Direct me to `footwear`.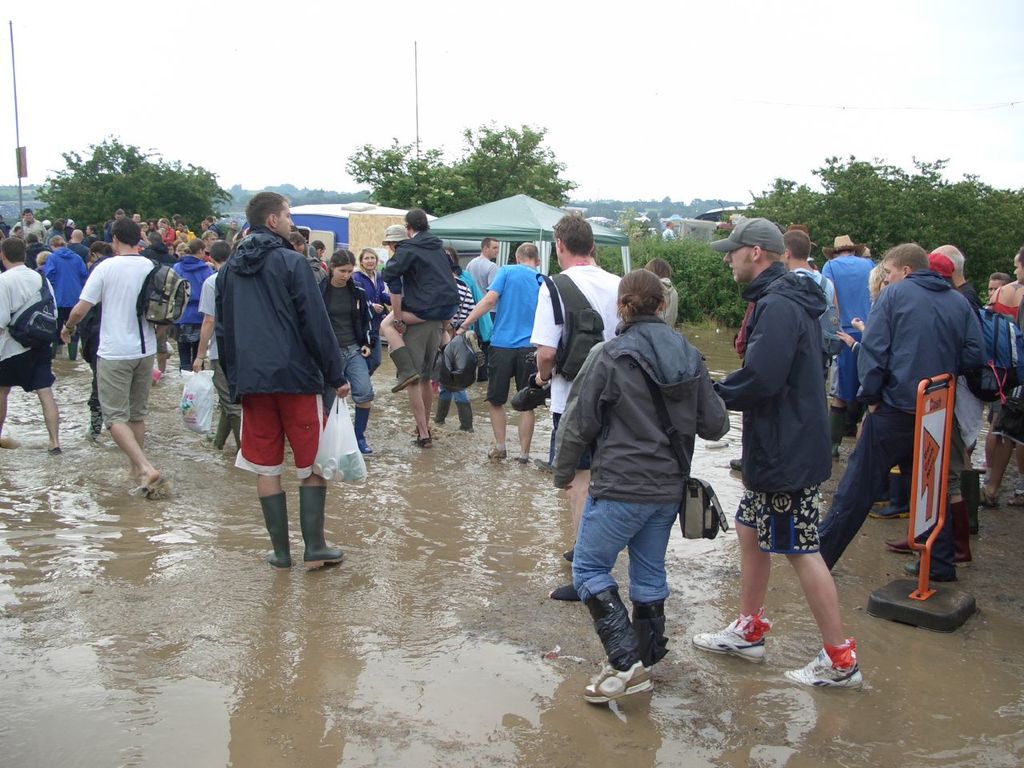
Direction: [487, 446, 506, 462].
